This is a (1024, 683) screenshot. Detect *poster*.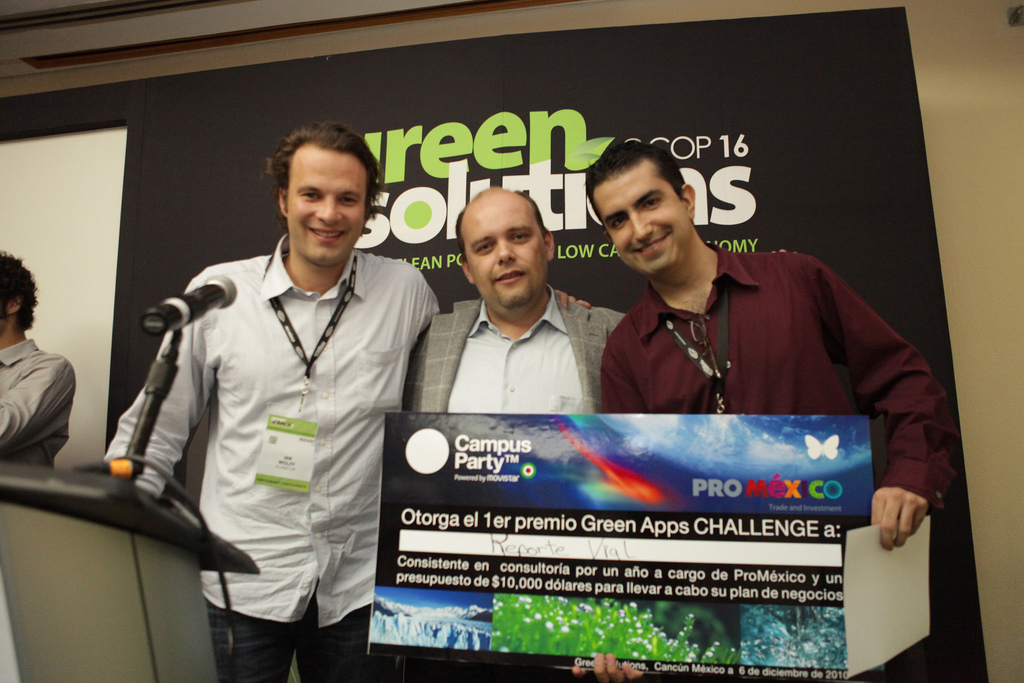
BBox(370, 412, 866, 682).
